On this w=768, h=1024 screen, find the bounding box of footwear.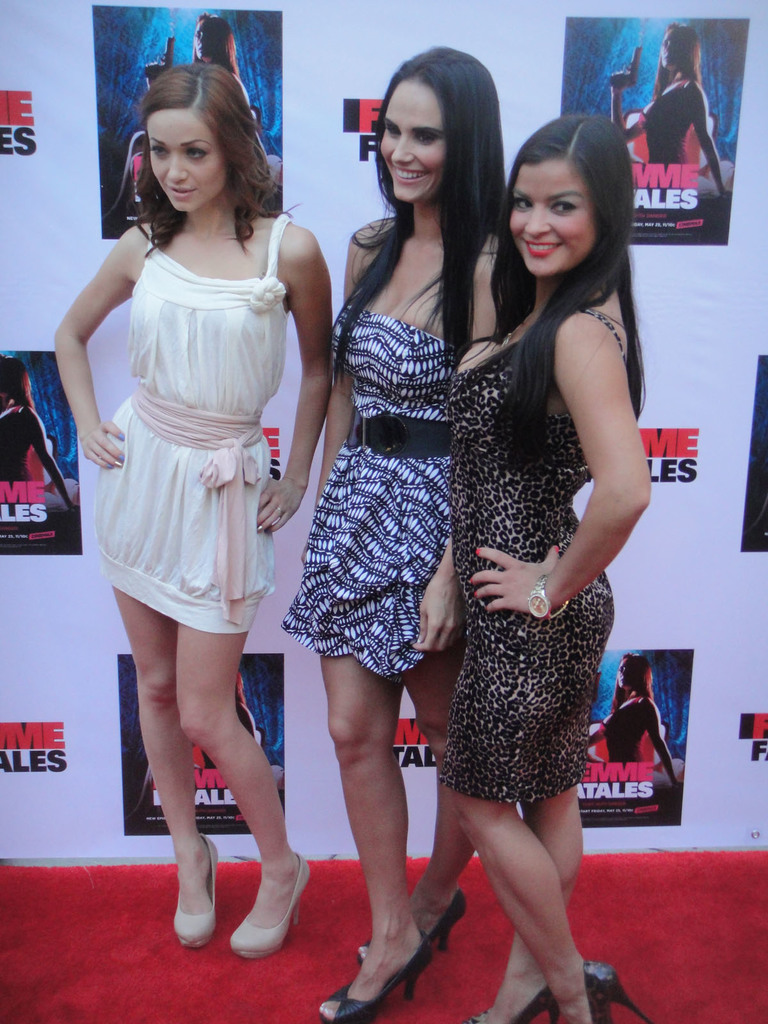
Bounding box: crop(578, 958, 637, 1023).
